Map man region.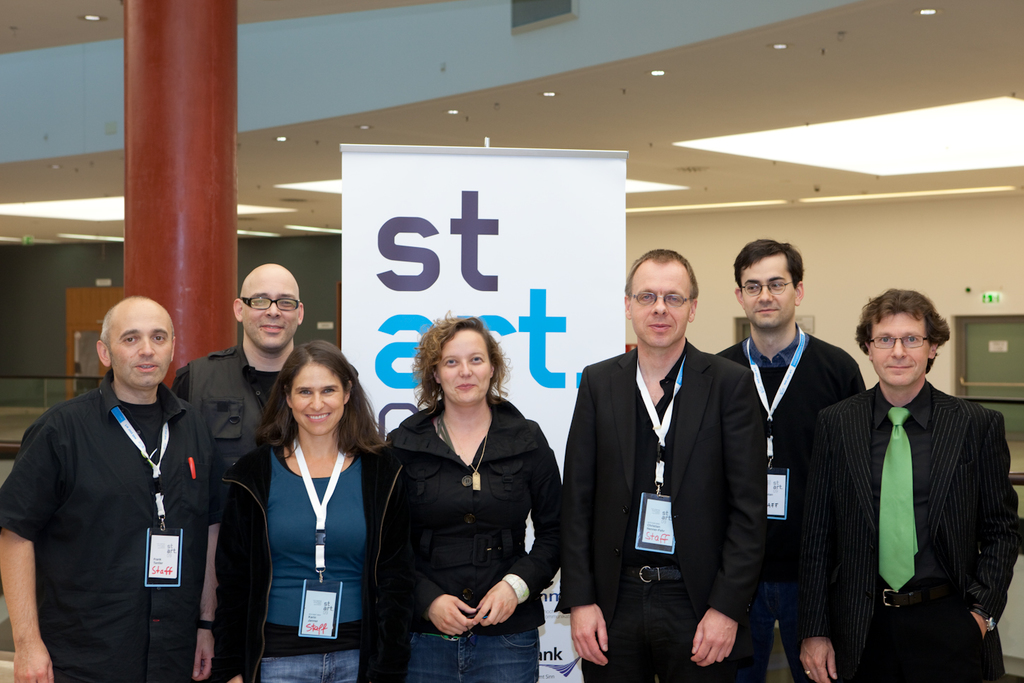
Mapped to bbox(23, 268, 218, 682).
